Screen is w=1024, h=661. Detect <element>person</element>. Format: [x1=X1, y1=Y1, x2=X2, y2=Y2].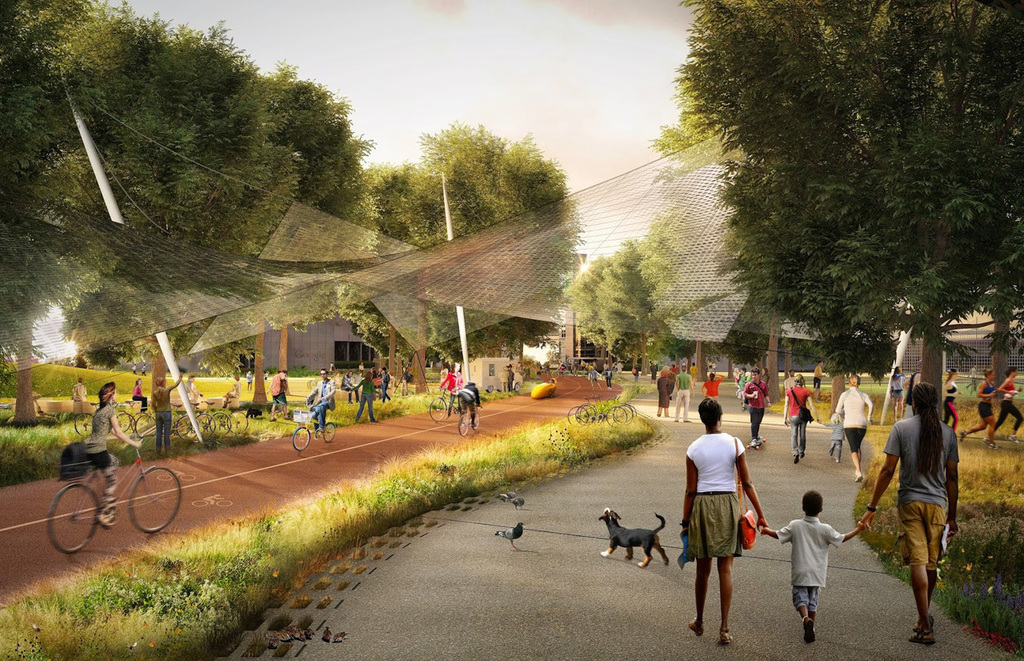
[x1=870, y1=381, x2=956, y2=646].
